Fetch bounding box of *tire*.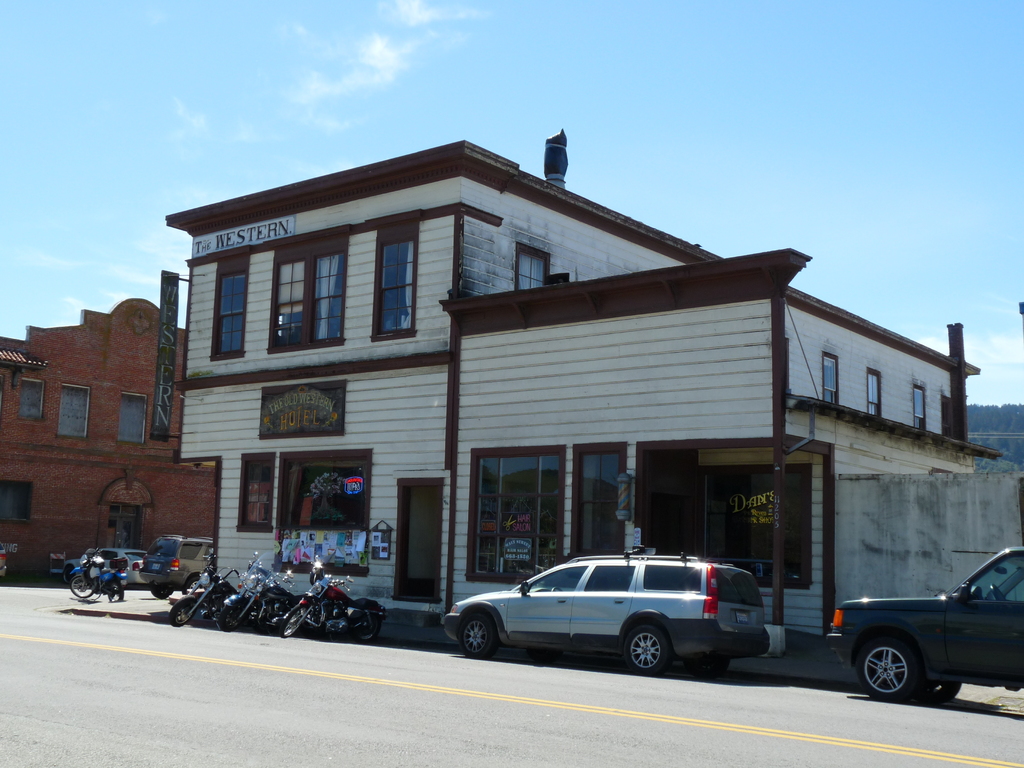
Bbox: 184:573:199:592.
